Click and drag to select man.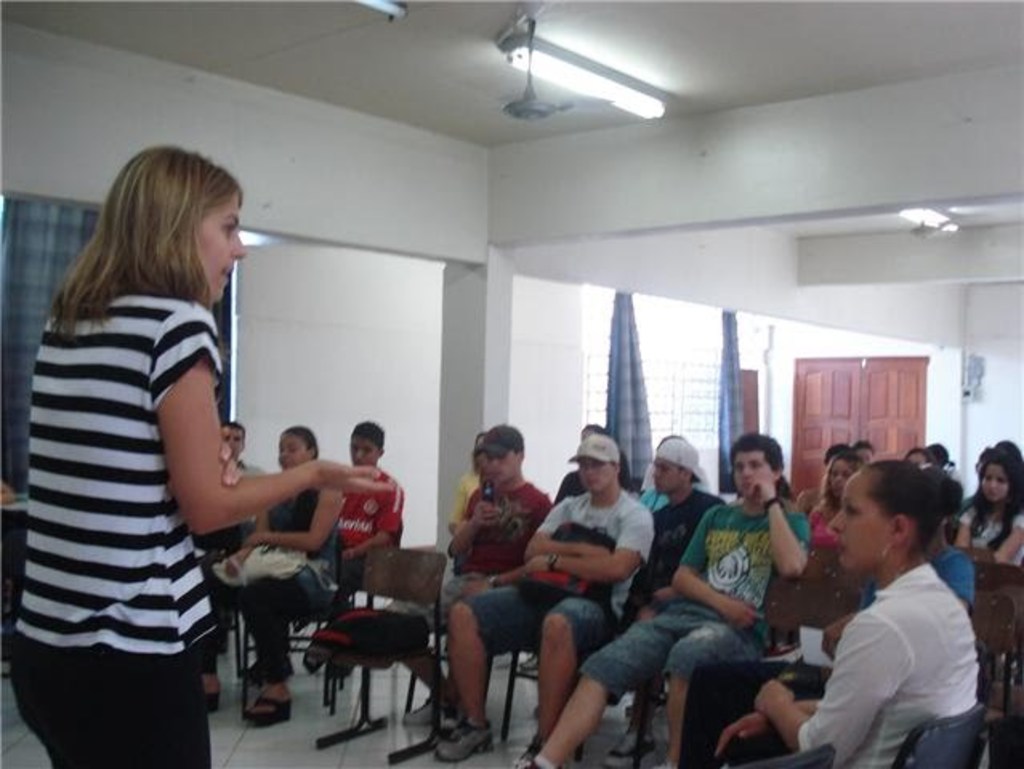
Selection: locate(607, 434, 723, 767).
